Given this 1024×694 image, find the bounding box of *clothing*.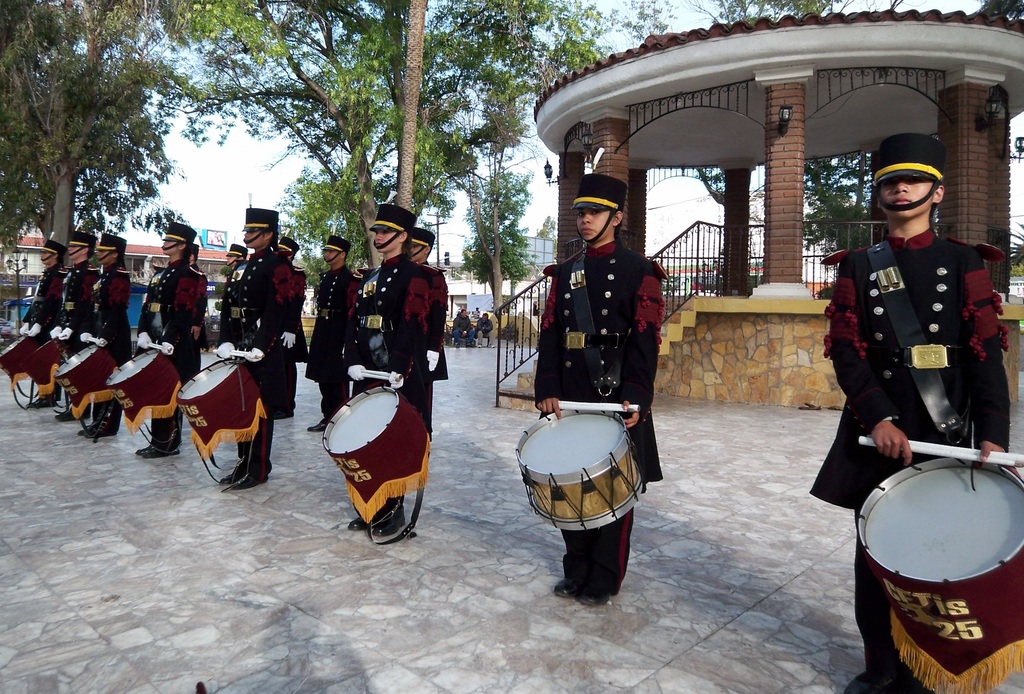
<region>445, 315, 479, 346</region>.
